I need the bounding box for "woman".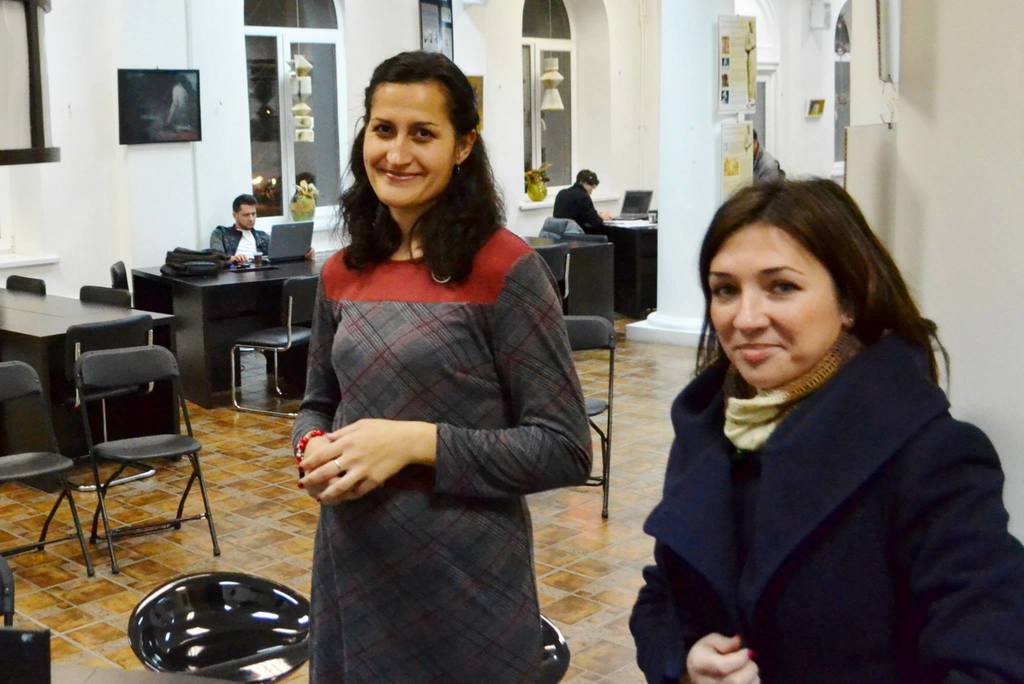
Here it is: 282 39 578 683.
